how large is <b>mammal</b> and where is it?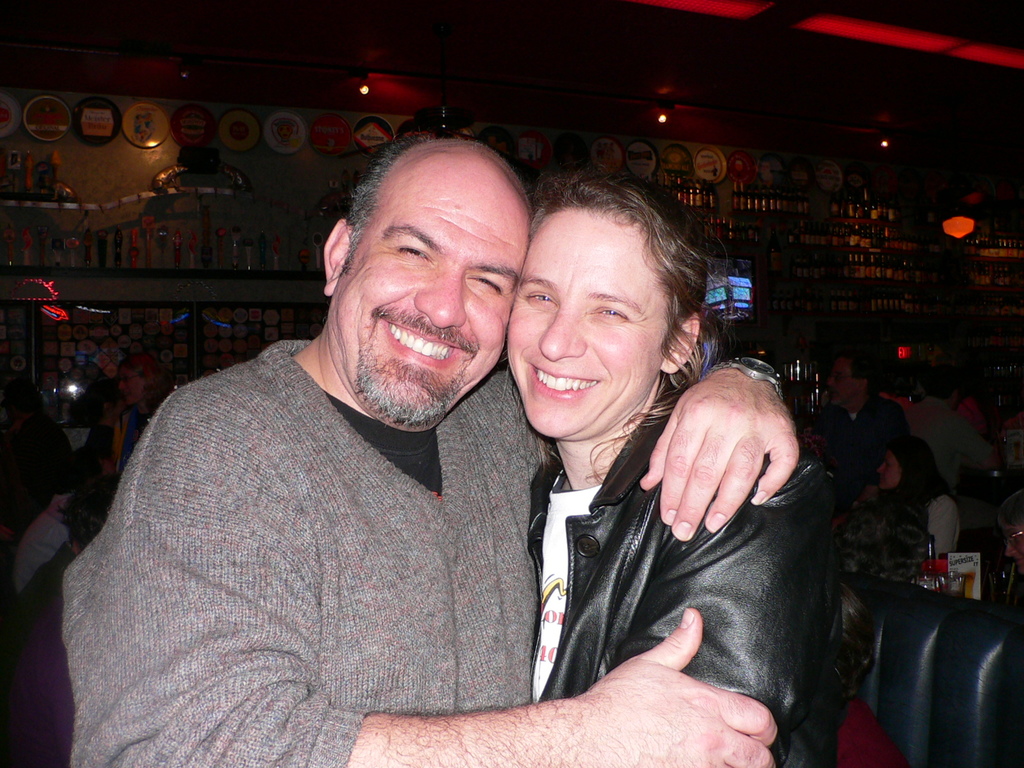
Bounding box: [left=504, top=166, right=829, bottom=767].
